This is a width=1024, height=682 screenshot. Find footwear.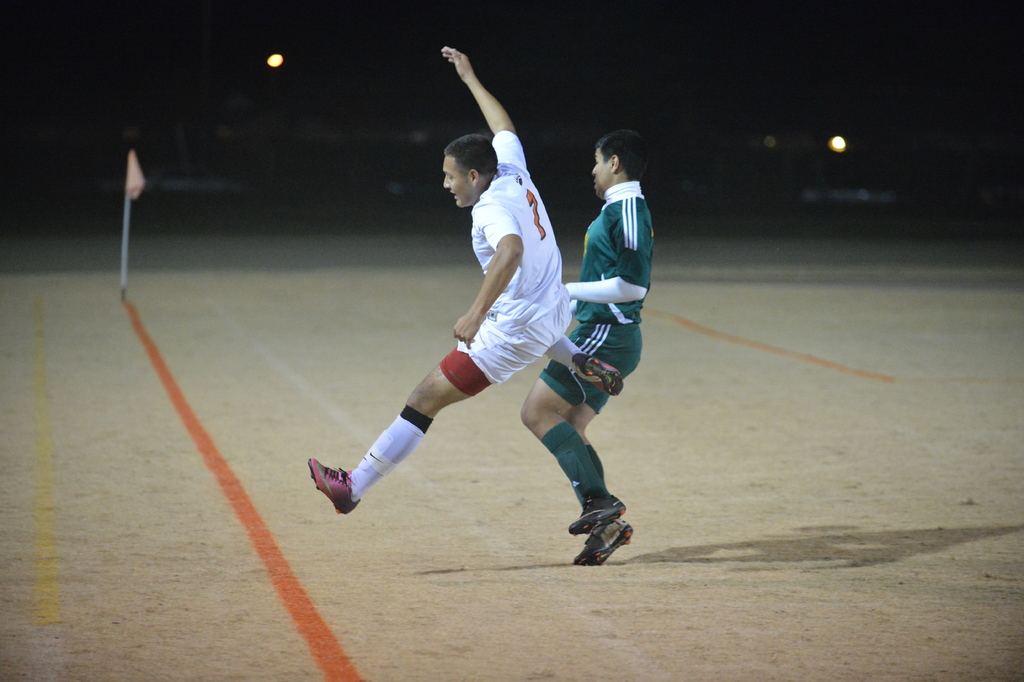
Bounding box: bbox(575, 517, 636, 567).
